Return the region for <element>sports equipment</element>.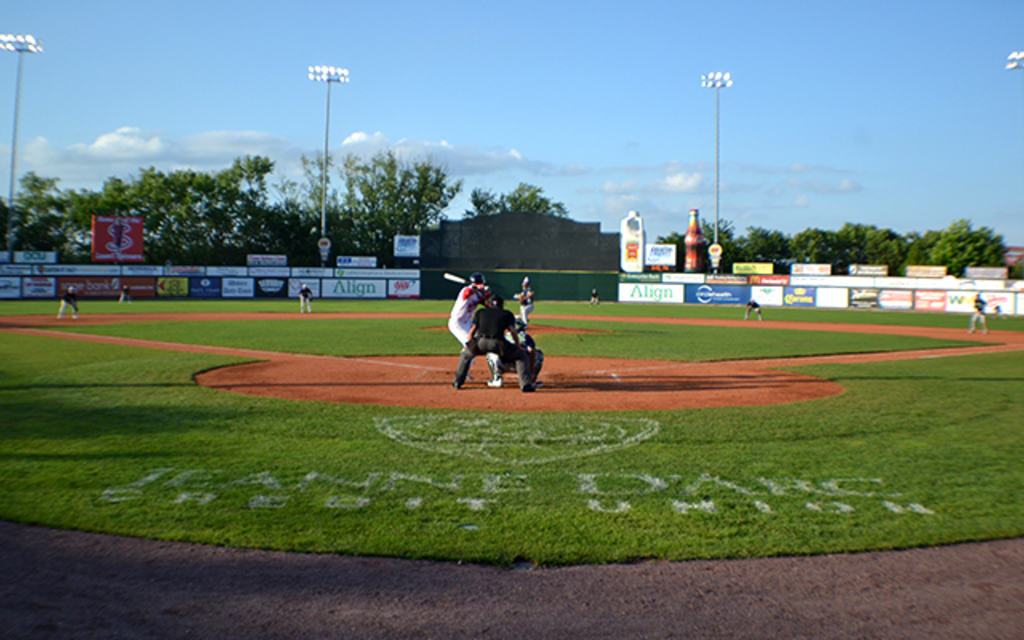
<bbox>488, 293, 506, 310</bbox>.
